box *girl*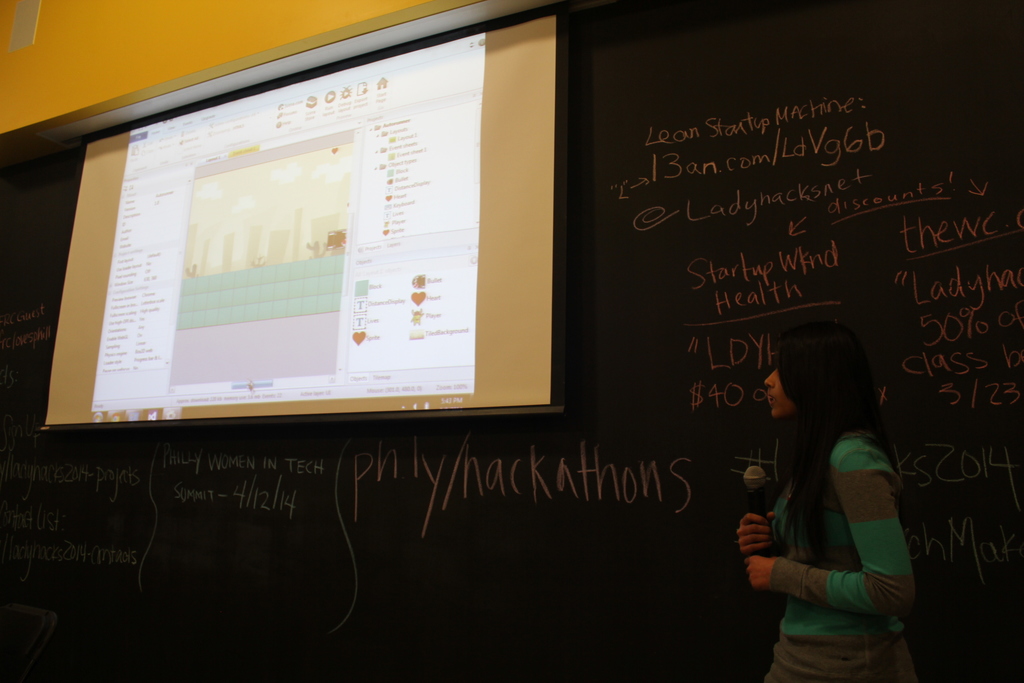
left=737, top=319, right=917, bottom=682
